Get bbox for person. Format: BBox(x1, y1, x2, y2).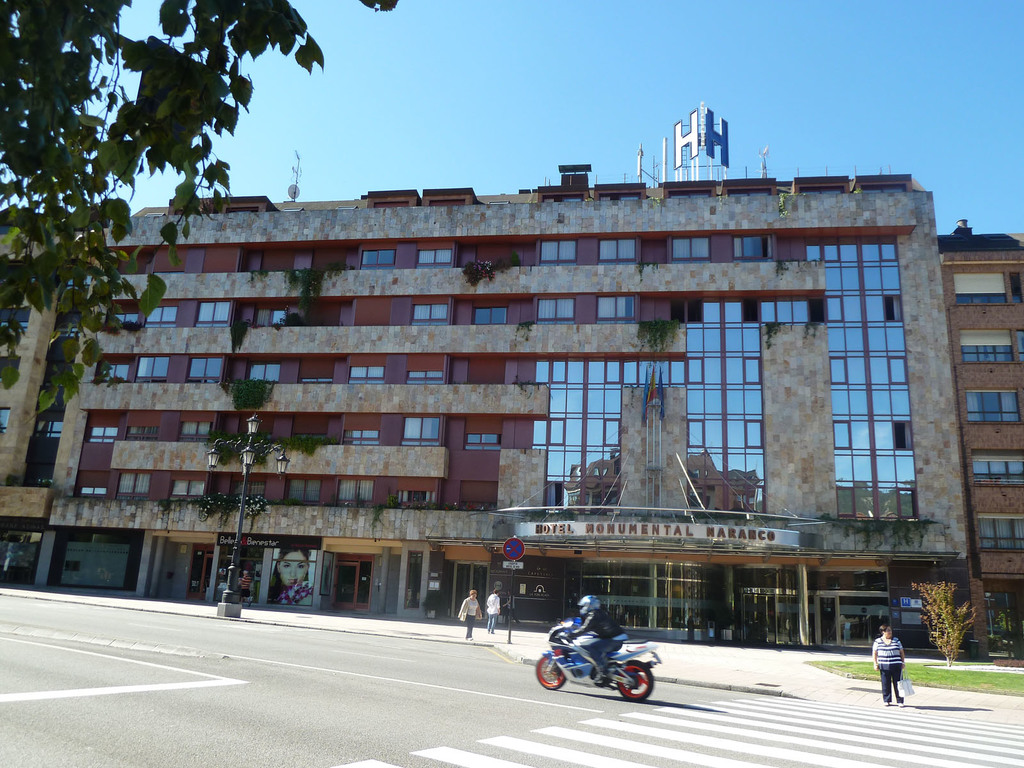
BBox(567, 595, 629, 684).
